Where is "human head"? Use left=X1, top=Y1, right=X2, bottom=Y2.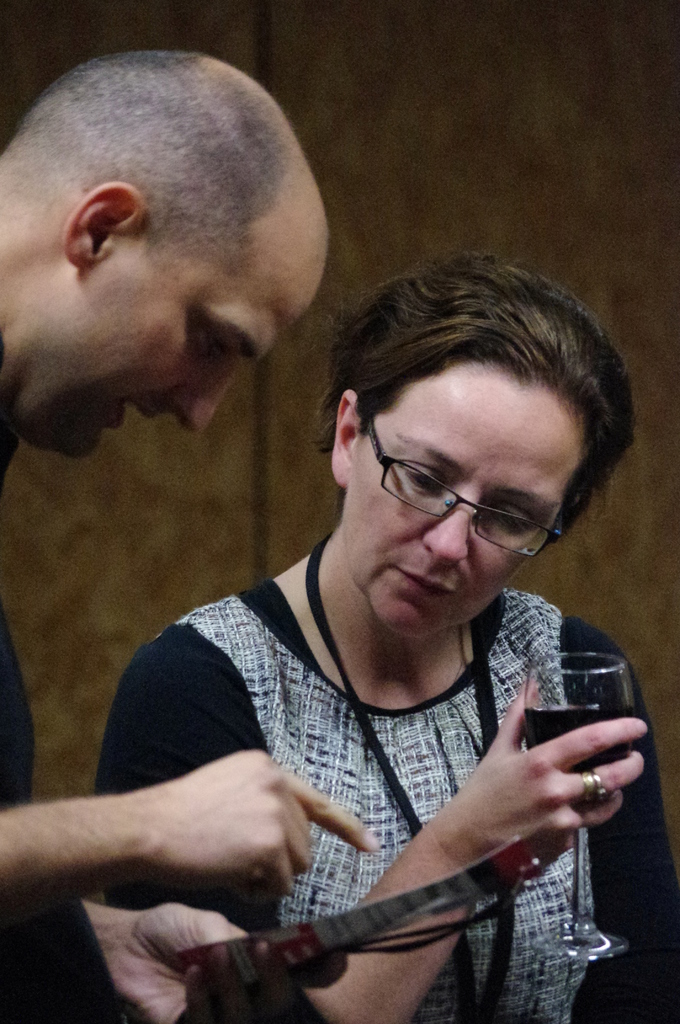
left=329, top=262, right=632, bottom=638.
